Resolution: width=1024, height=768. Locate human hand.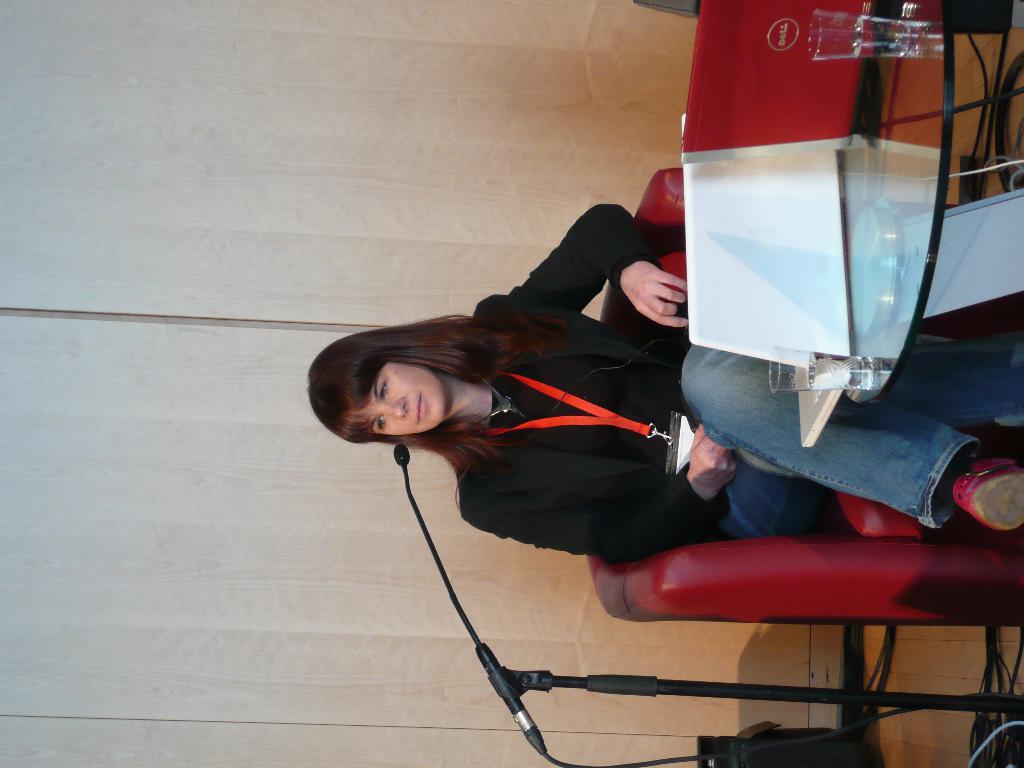
(left=686, top=422, right=740, bottom=500).
